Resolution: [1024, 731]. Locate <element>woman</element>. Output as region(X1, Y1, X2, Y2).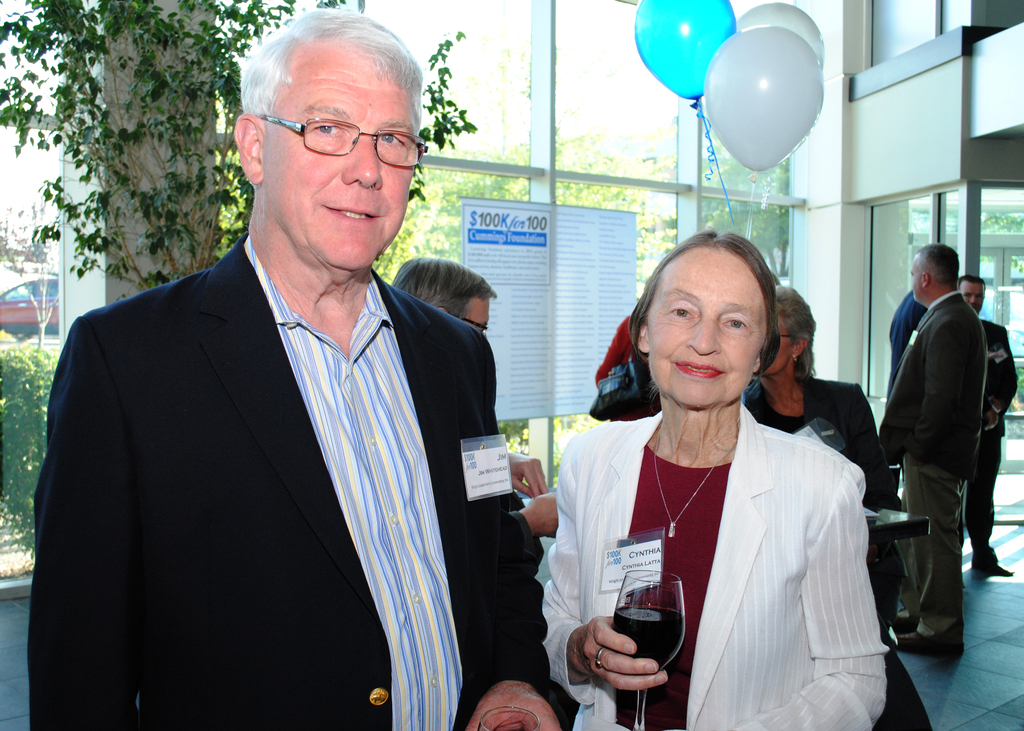
region(547, 222, 882, 730).
